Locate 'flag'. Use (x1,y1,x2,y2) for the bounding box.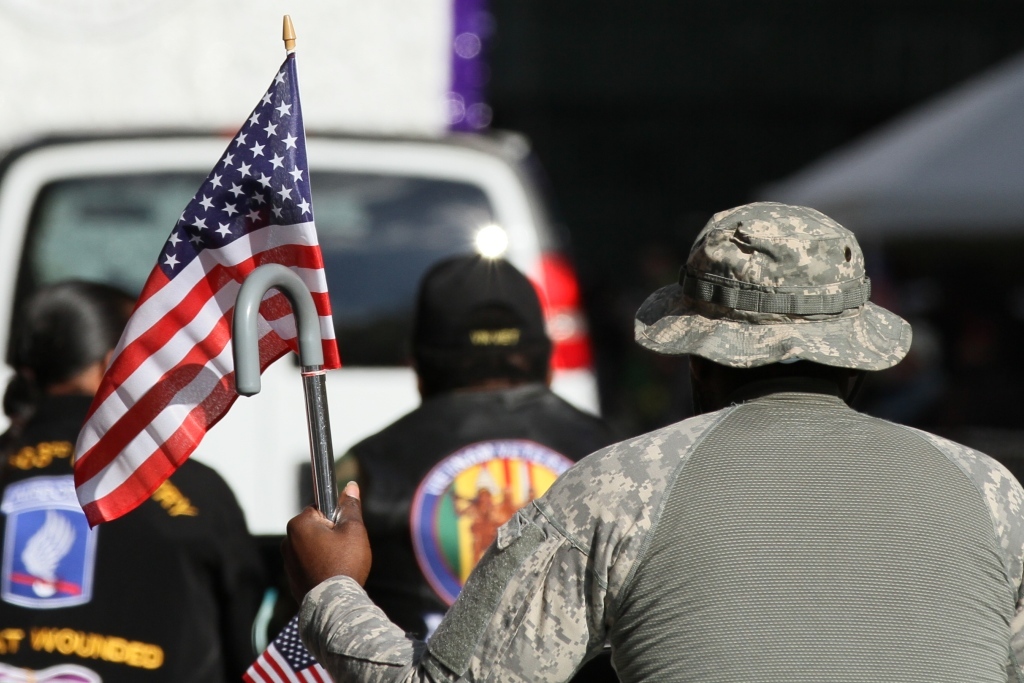
(73,48,344,526).
